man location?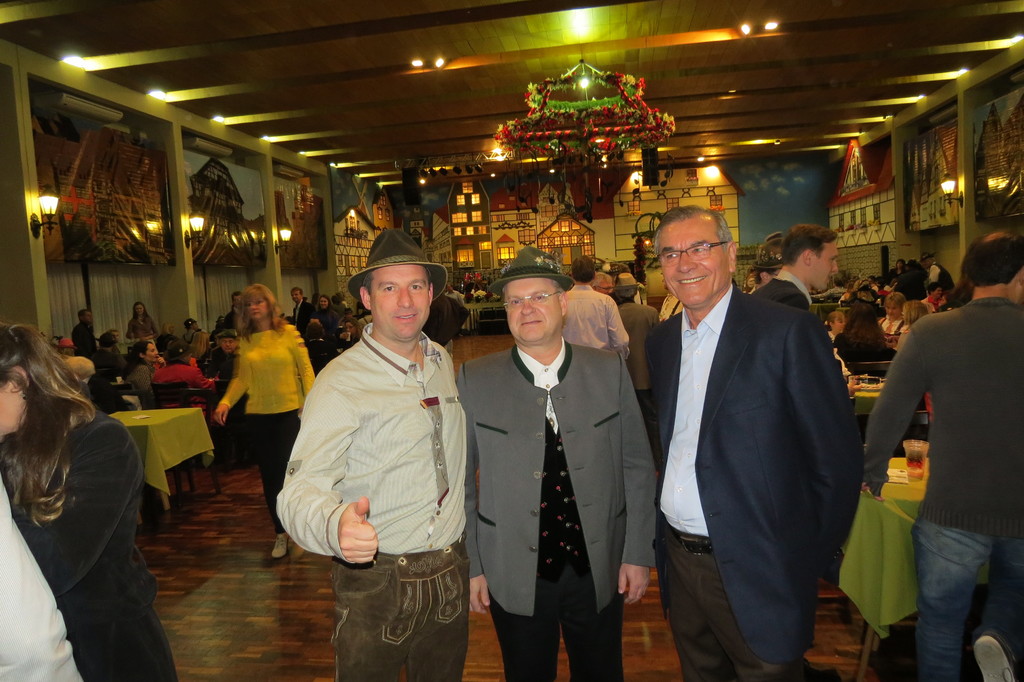
box(595, 264, 616, 288)
